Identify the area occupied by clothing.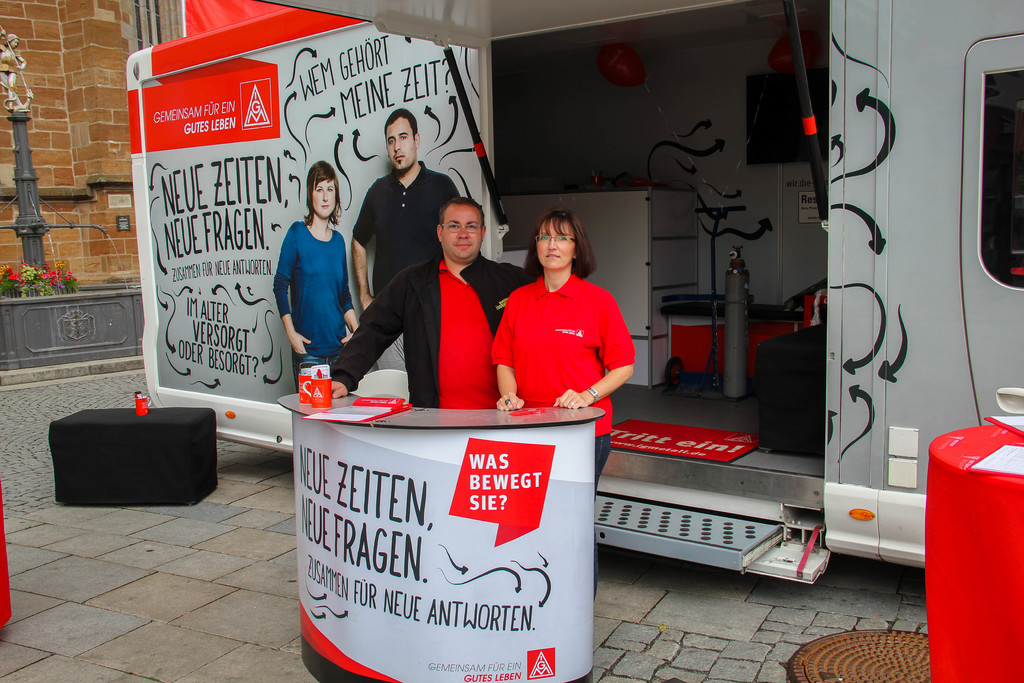
Area: box=[269, 181, 357, 377].
